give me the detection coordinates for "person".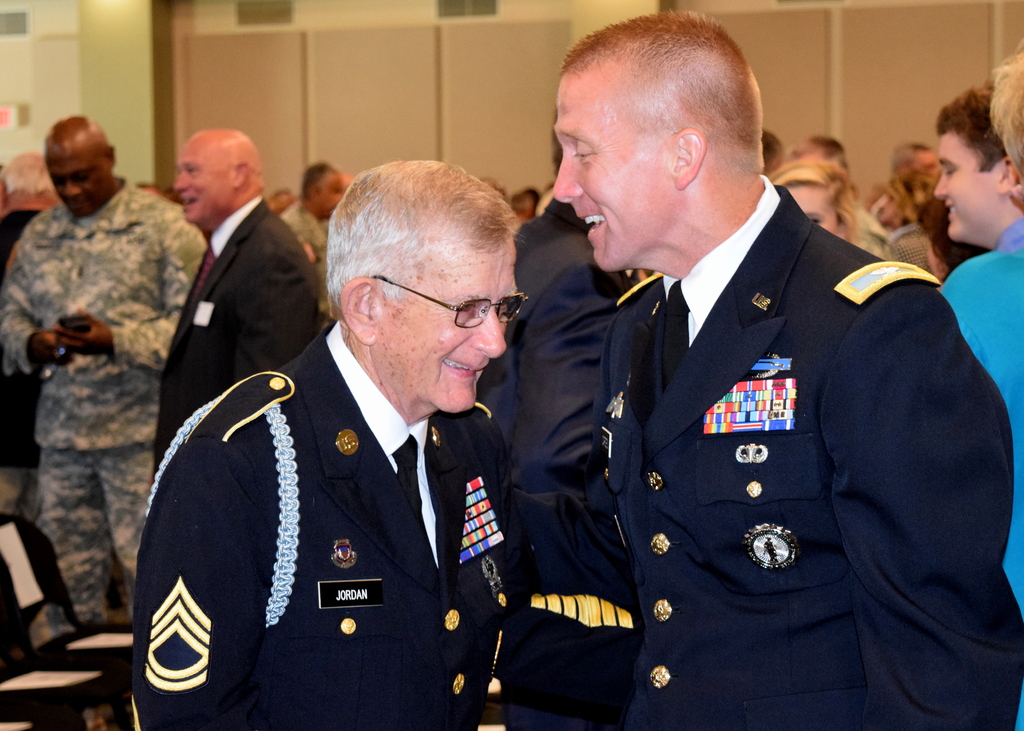
[left=479, top=113, right=641, bottom=730].
